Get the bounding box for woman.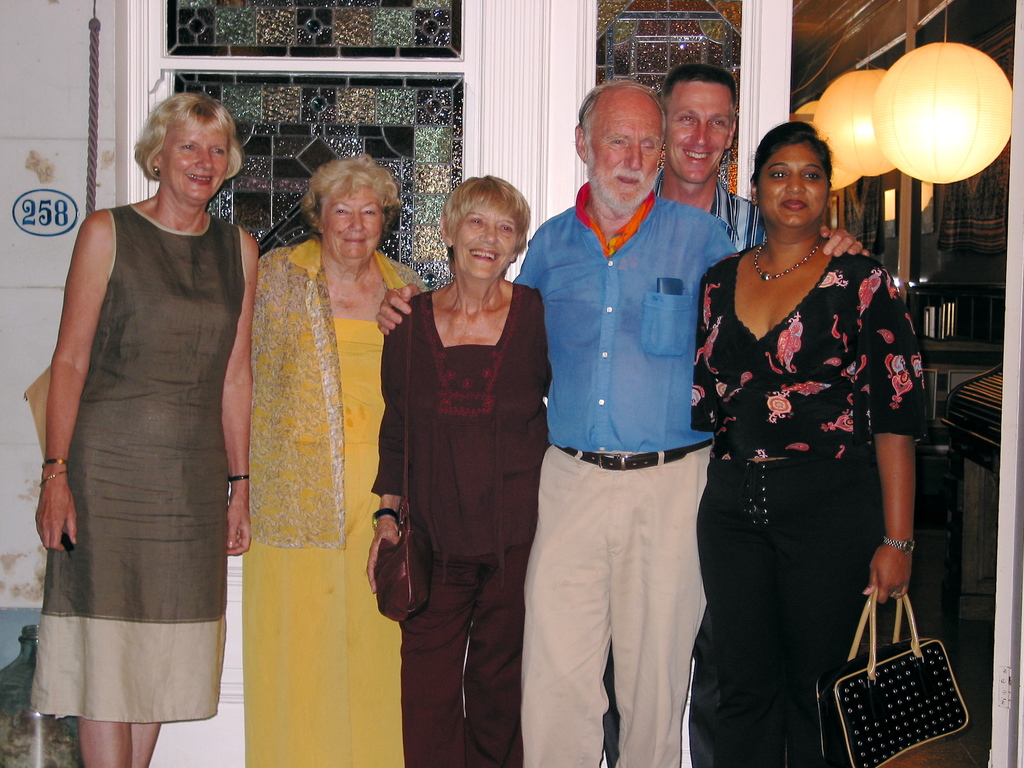
region(694, 118, 935, 767).
